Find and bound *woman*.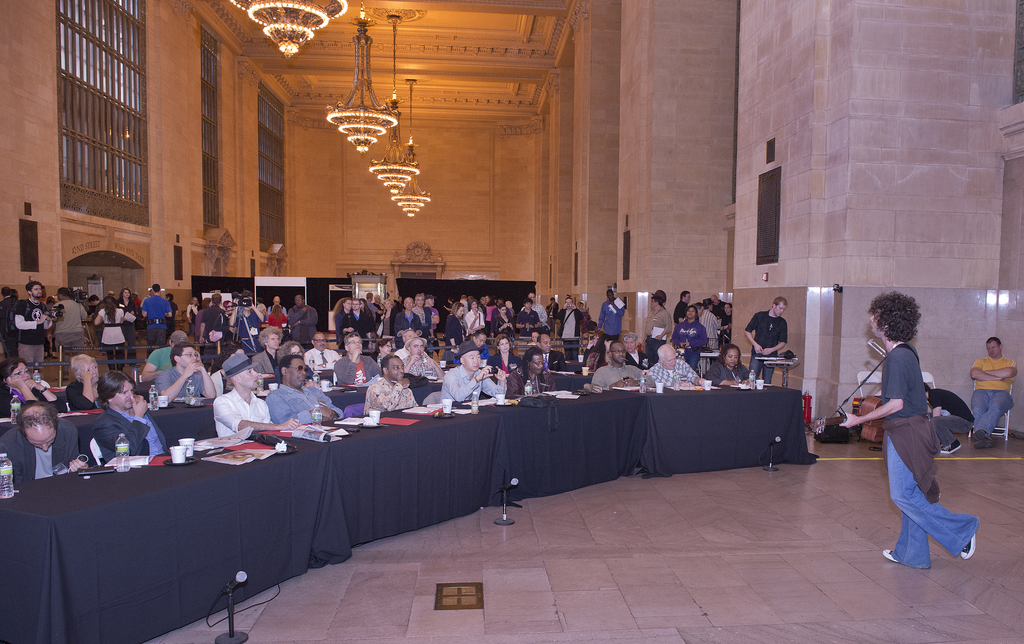
Bound: crop(487, 334, 524, 375).
